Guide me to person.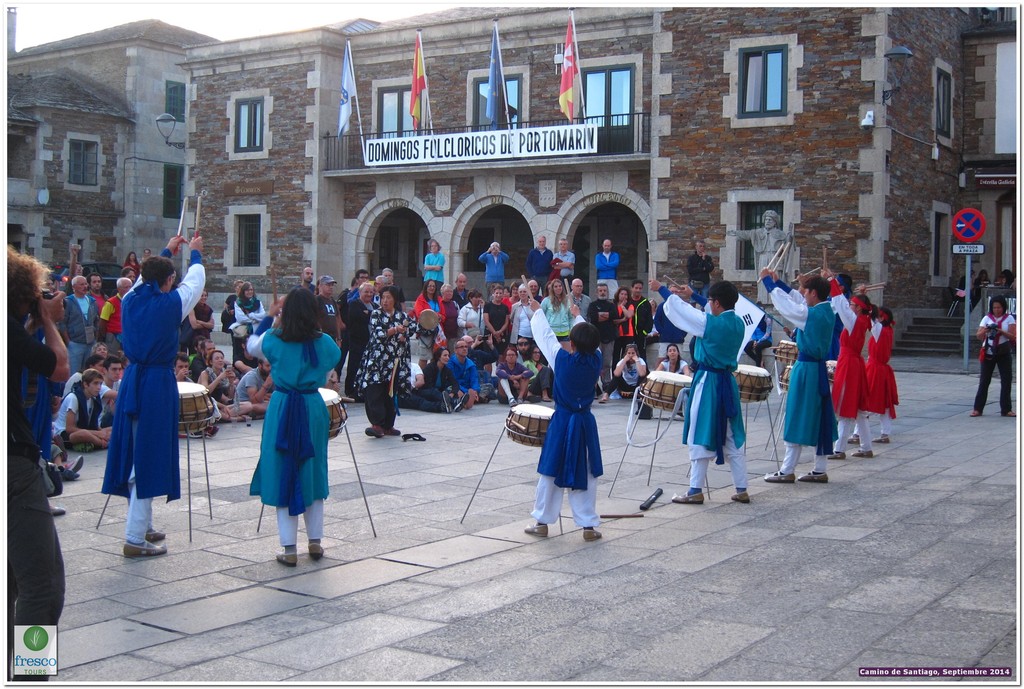
Guidance: (x1=676, y1=268, x2=755, y2=508).
